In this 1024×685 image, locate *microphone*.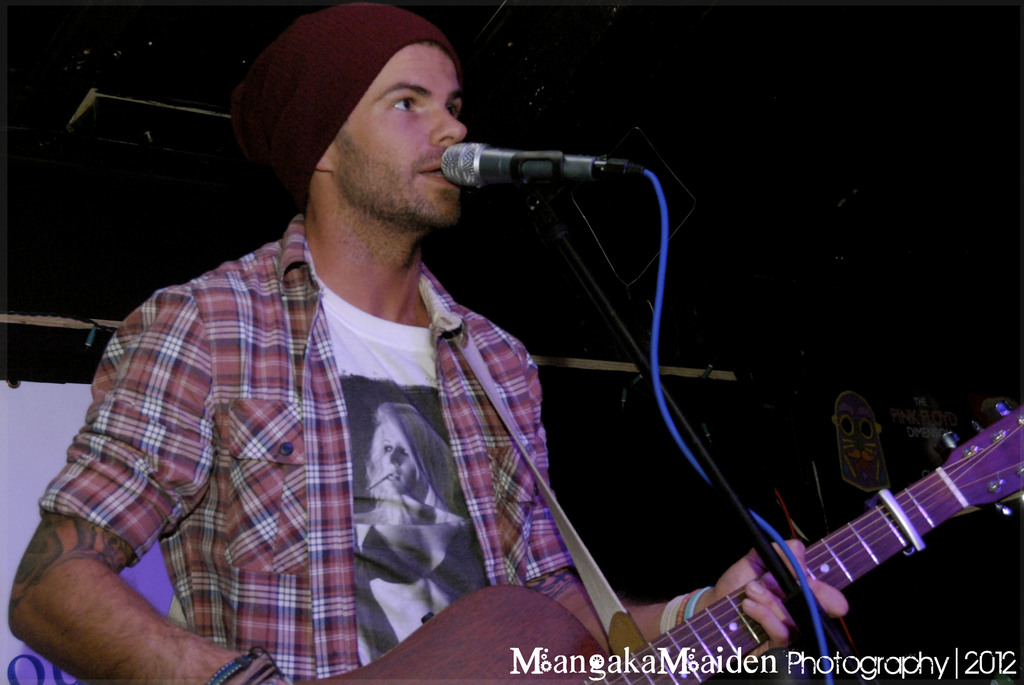
Bounding box: 433, 124, 610, 258.
